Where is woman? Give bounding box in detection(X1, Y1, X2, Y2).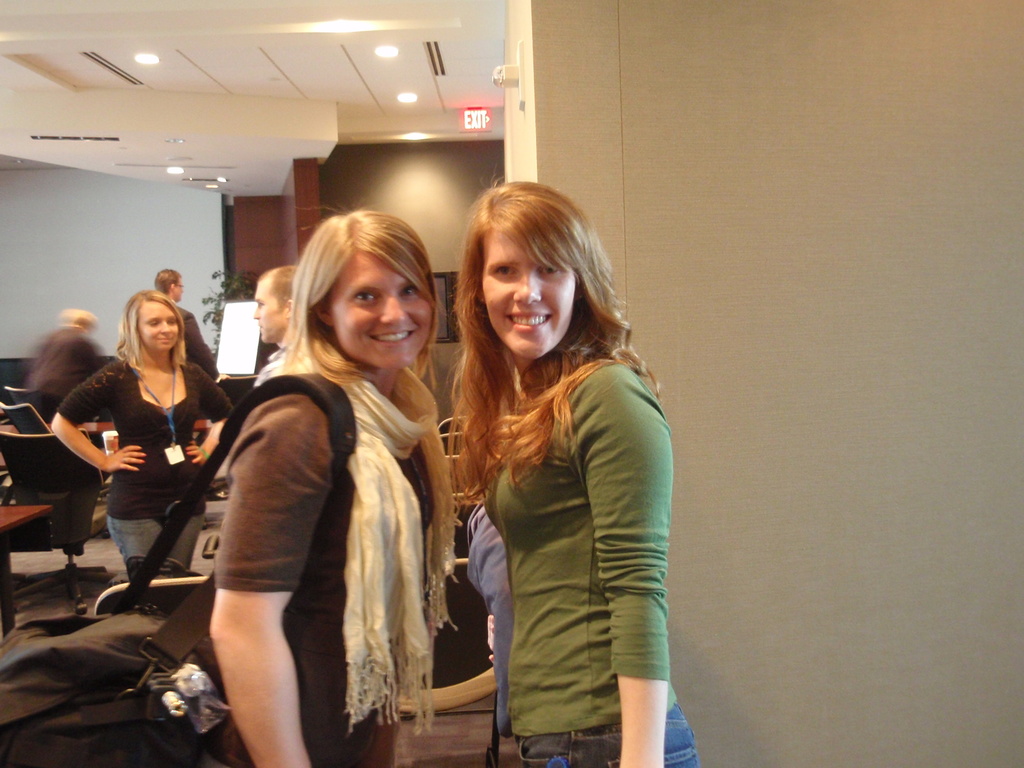
detection(449, 173, 703, 767).
